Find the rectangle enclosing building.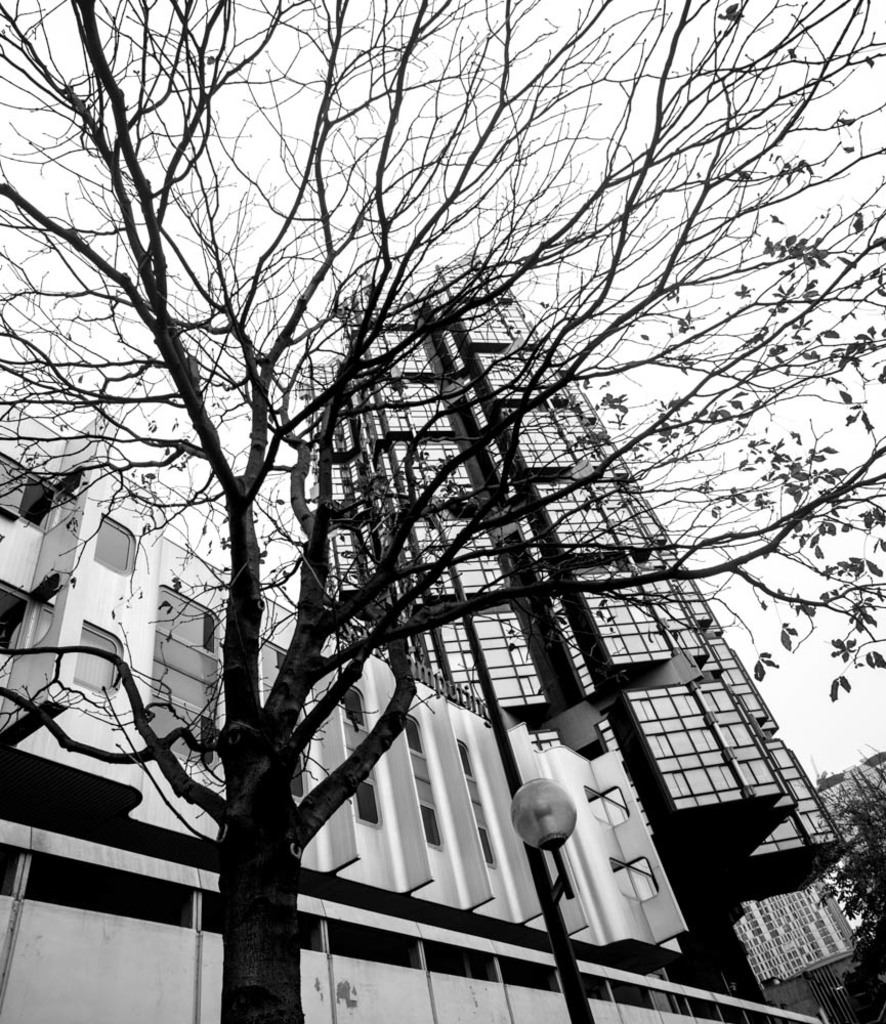
(0, 393, 693, 1023).
